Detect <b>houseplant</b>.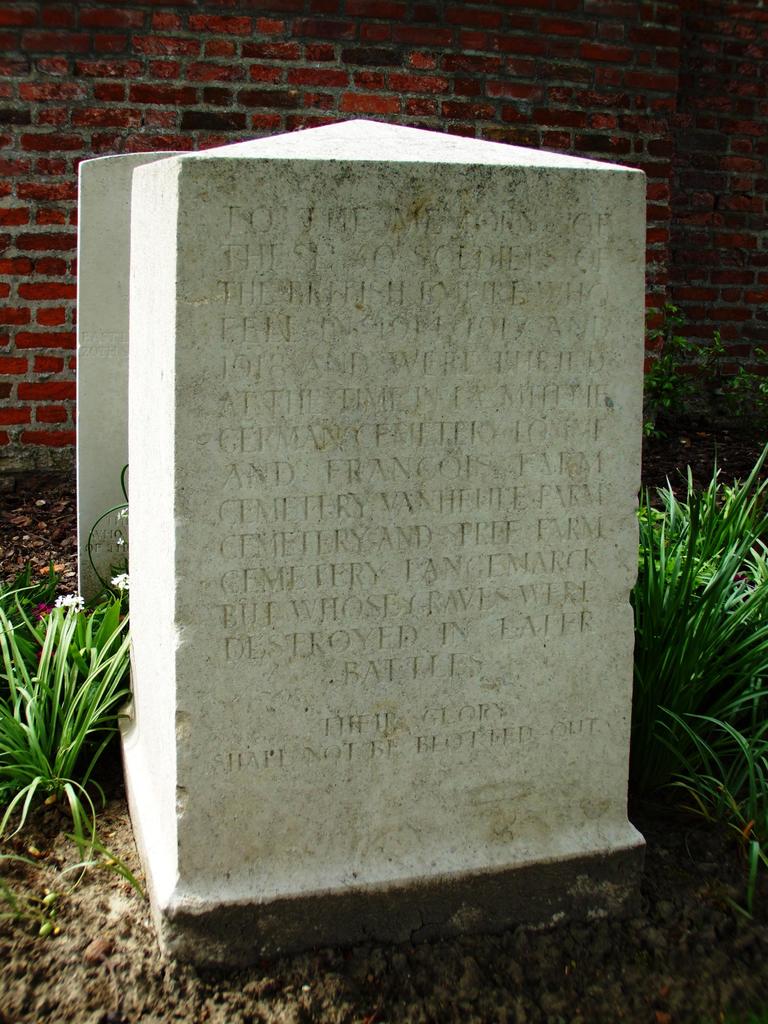
Detected at [x1=0, y1=560, x2=156, y2=900].
